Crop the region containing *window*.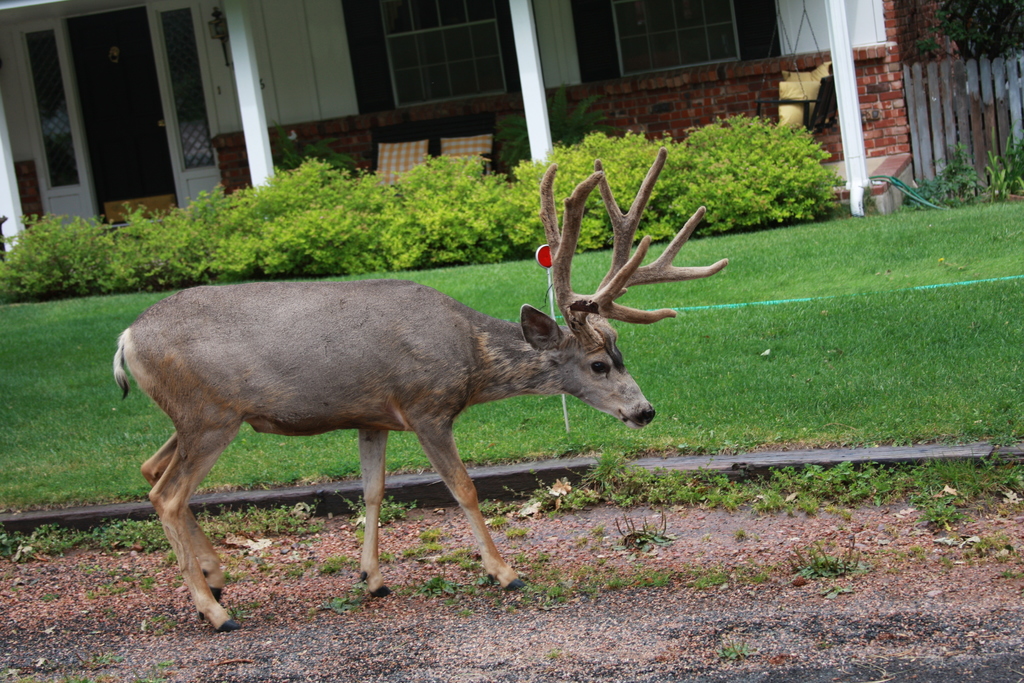
Crop region: detection(383, 0, 499, 110).
